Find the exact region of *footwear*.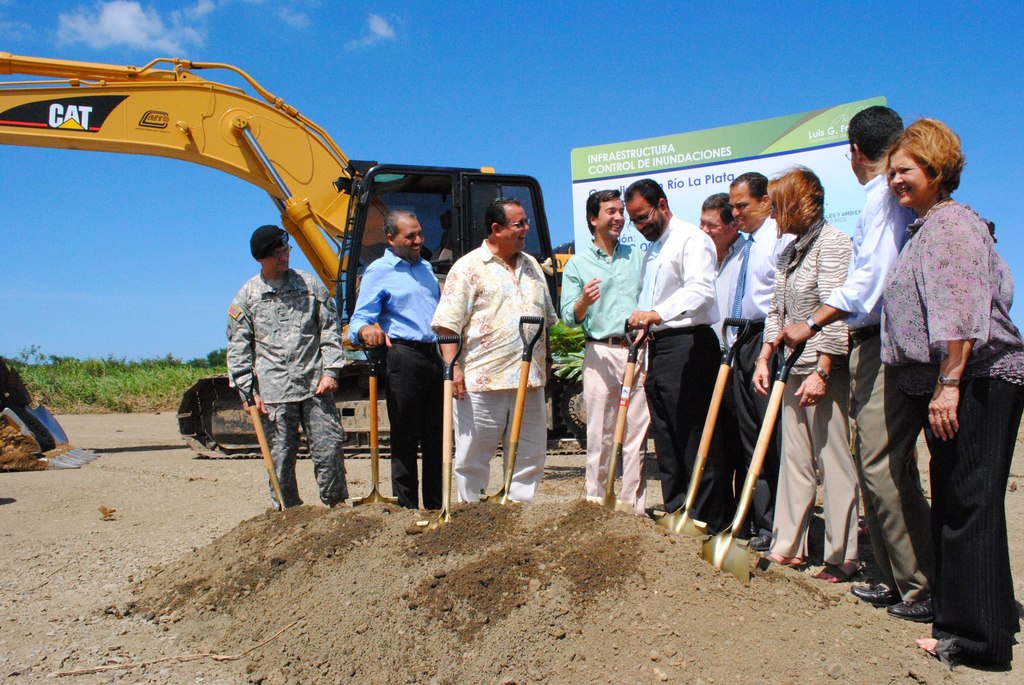
Exact region: detection(892, 599, 932, 618).
